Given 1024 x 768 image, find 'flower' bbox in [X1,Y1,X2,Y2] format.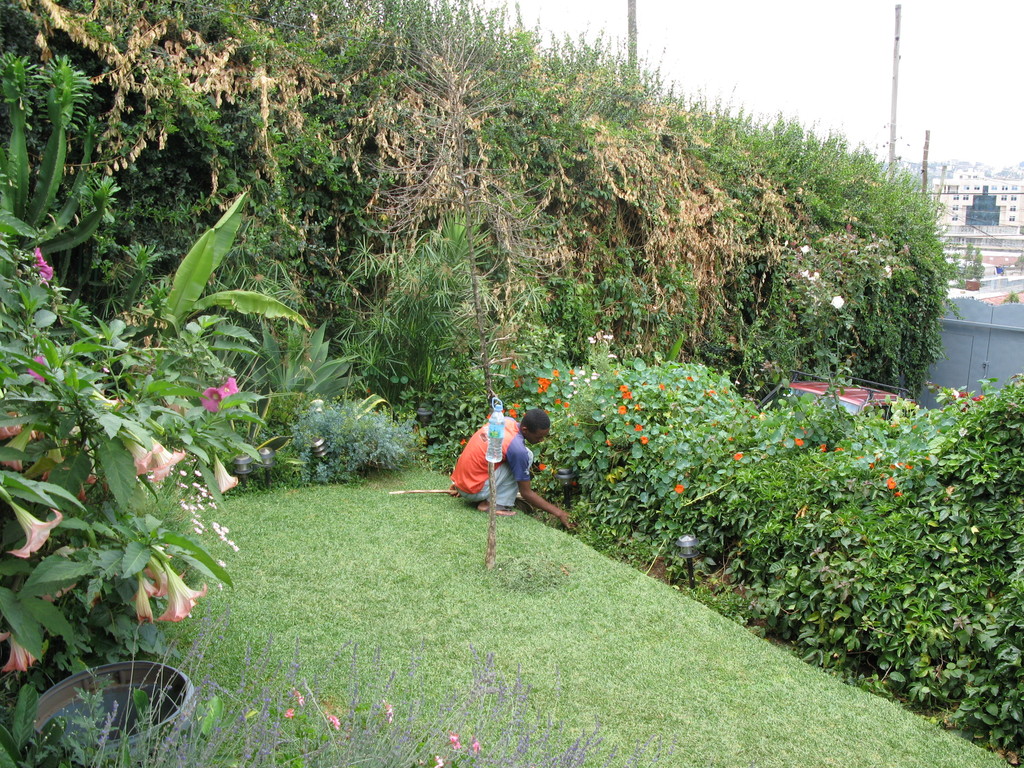
[970,395,986,404].
